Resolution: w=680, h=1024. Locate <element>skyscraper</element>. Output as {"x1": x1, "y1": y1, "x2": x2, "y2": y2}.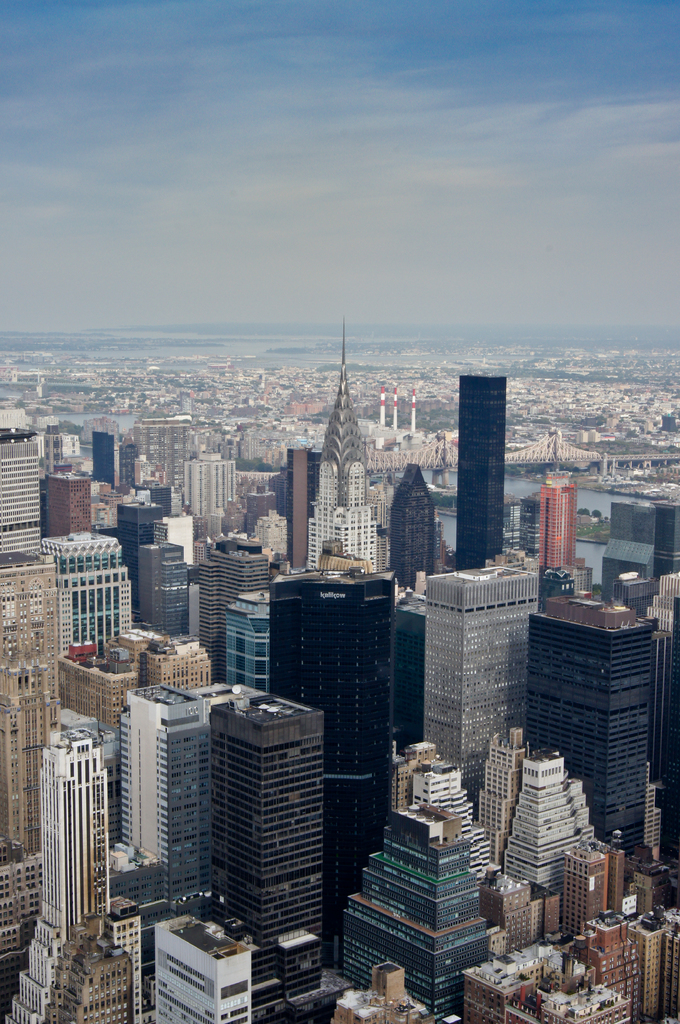
{"x1": 629, "y1": 909, "x2": 679, "y2": 1012}.
